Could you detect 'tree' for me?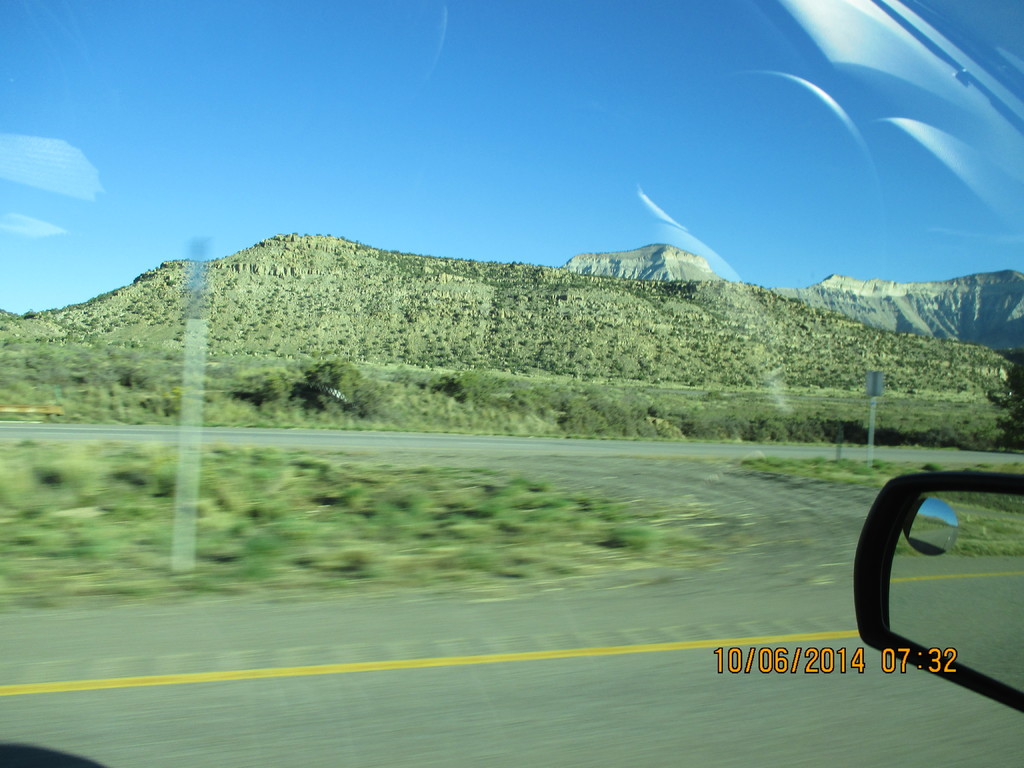
Detection result: box=[296, 358, 382, 426].
